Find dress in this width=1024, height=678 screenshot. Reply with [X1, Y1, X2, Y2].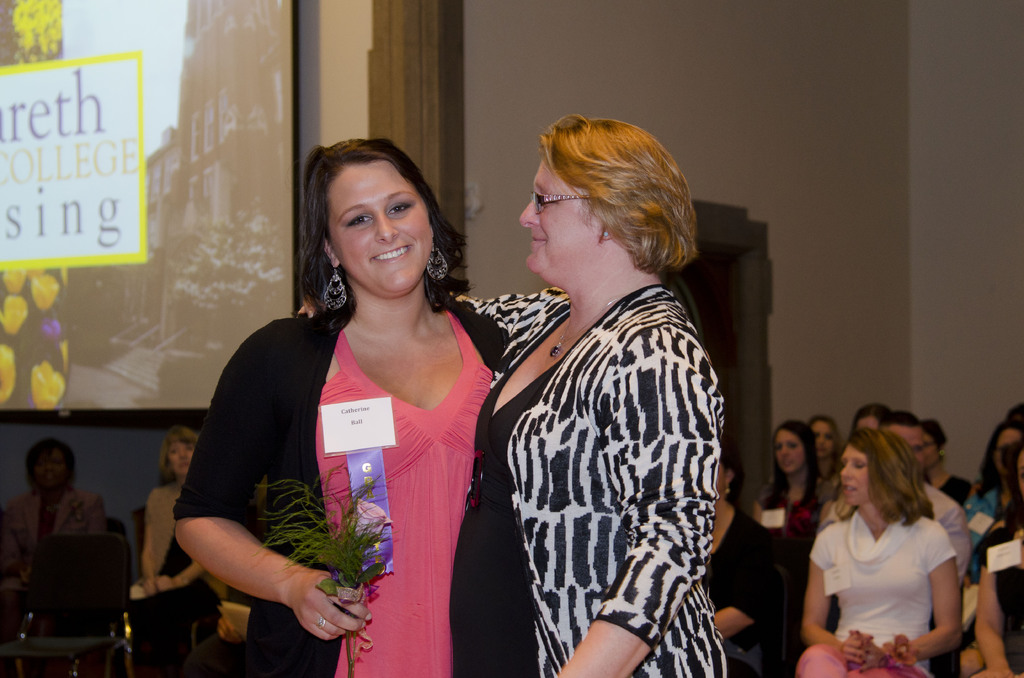
[451, 314, 572, 677].
